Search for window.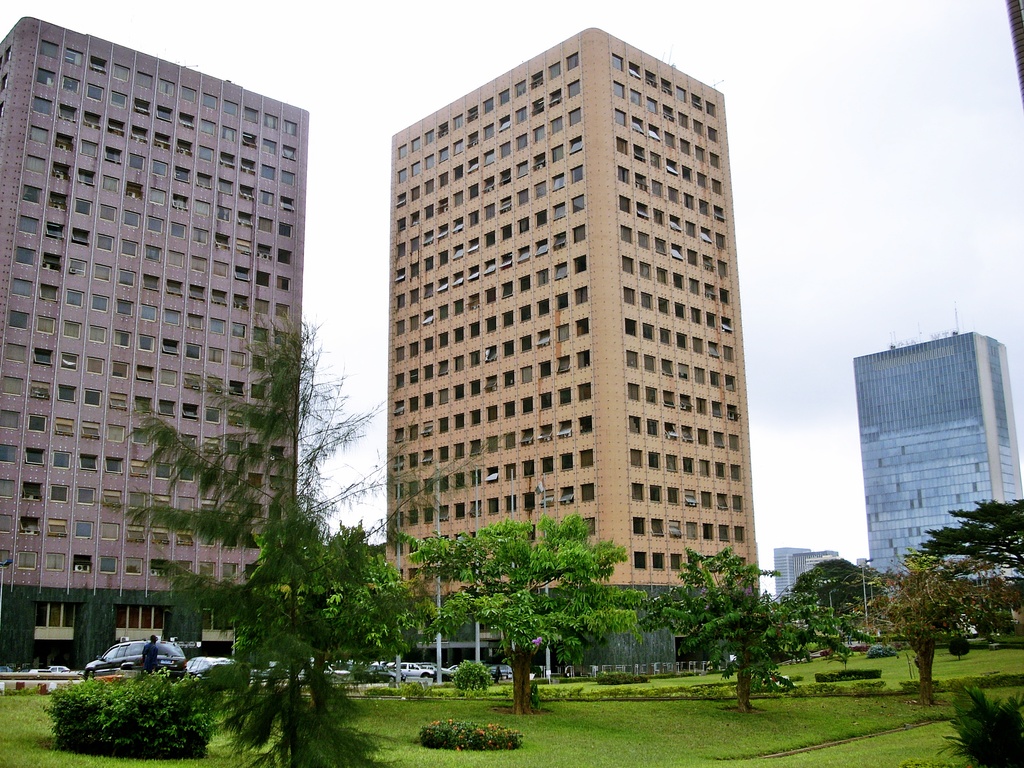
Found at 426, 509, 433, 524.
